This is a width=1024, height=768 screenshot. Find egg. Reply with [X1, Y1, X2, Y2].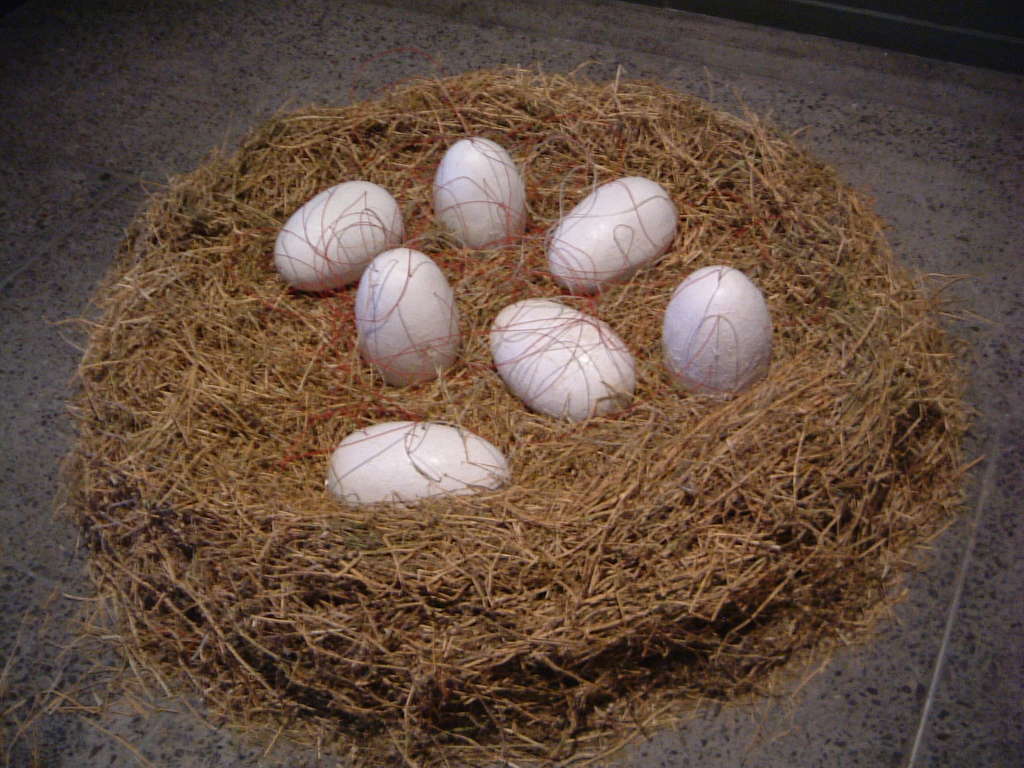
[485, 295, 636, 420].
